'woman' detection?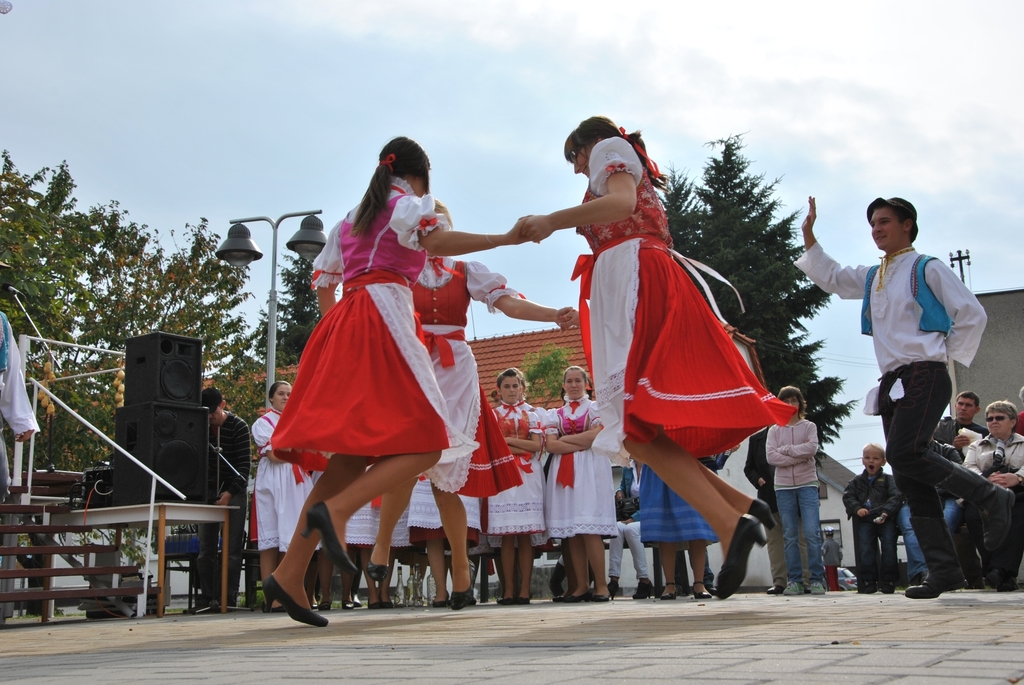
pyautogui.locateOnScreen(410, 203, 582, 610)
